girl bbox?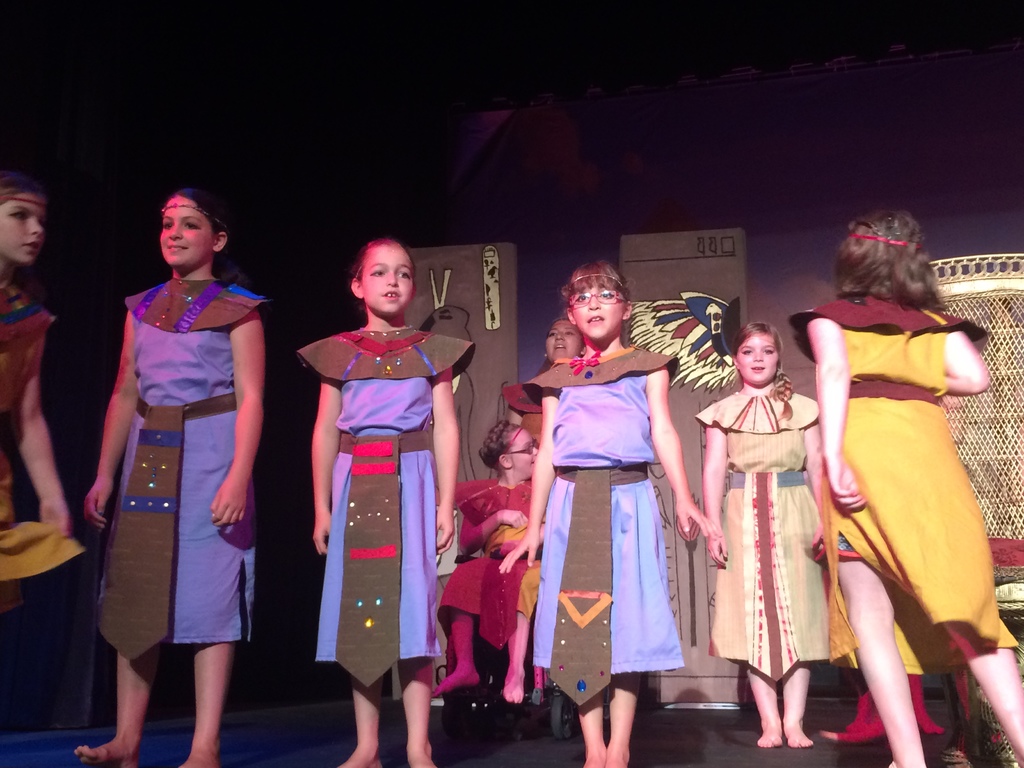
locate(74, 189, 266, 767)
